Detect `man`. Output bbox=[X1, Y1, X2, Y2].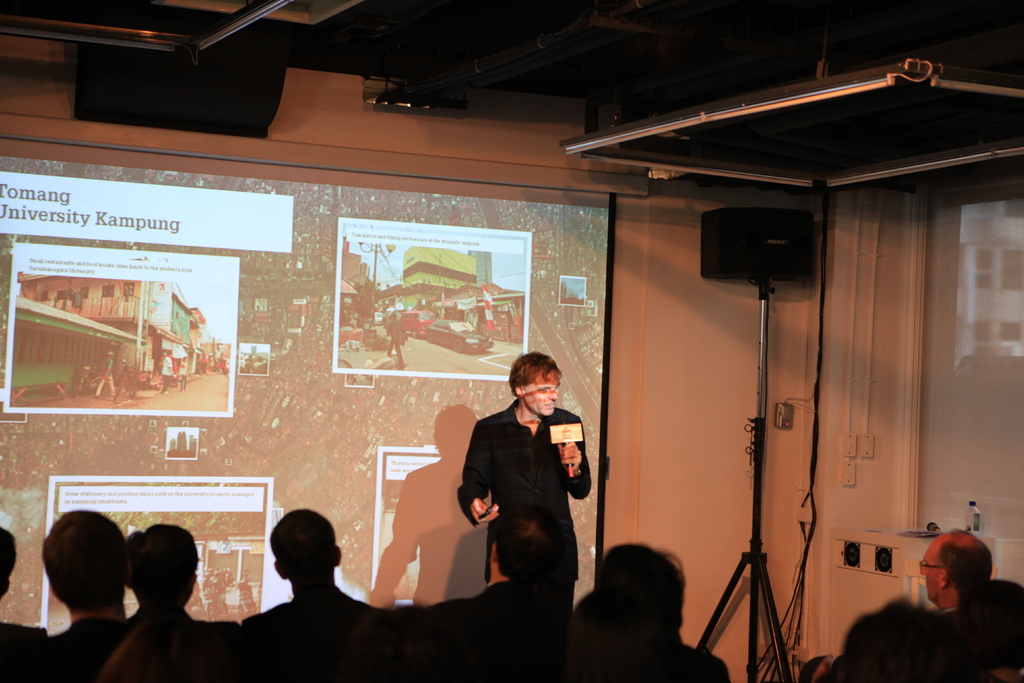
bbox=[239, 506, 382, 629].
